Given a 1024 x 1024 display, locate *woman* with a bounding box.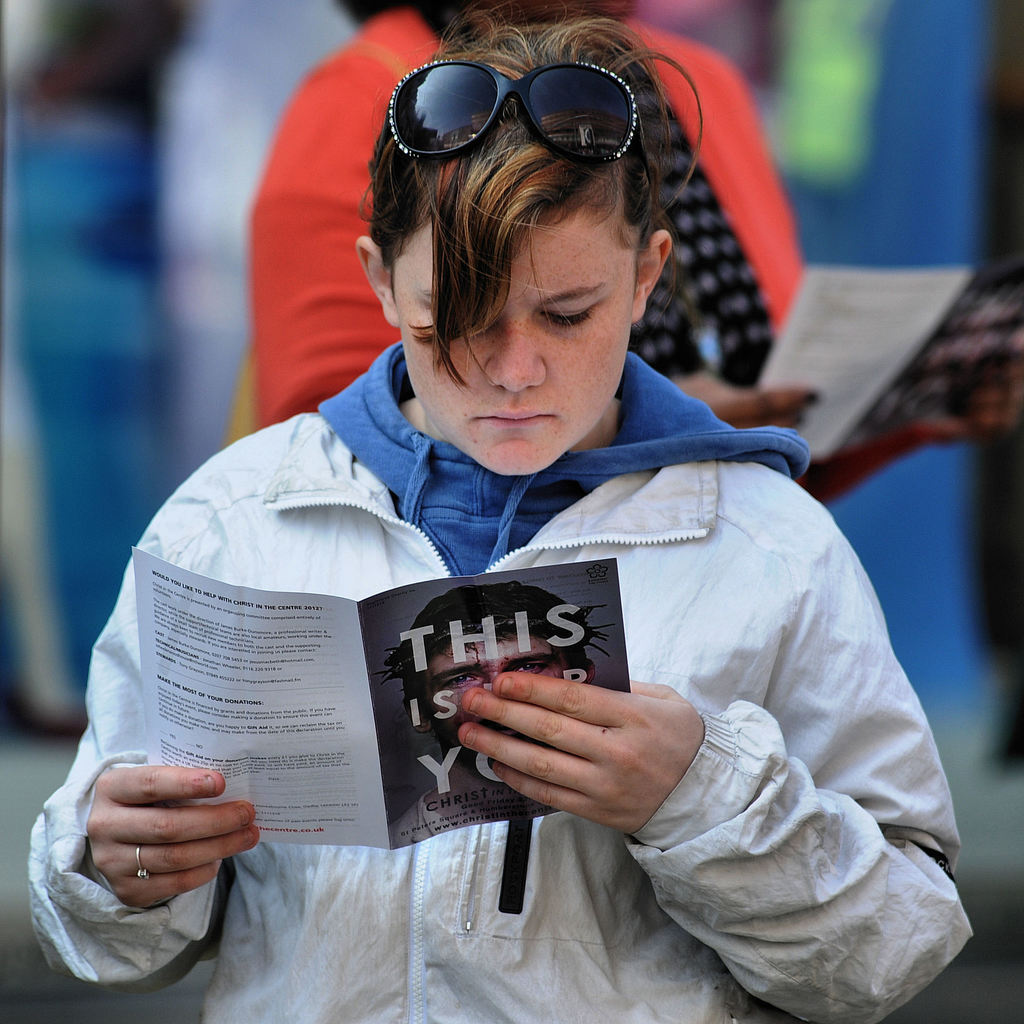
Located: 64, 0, 930, 1023.
